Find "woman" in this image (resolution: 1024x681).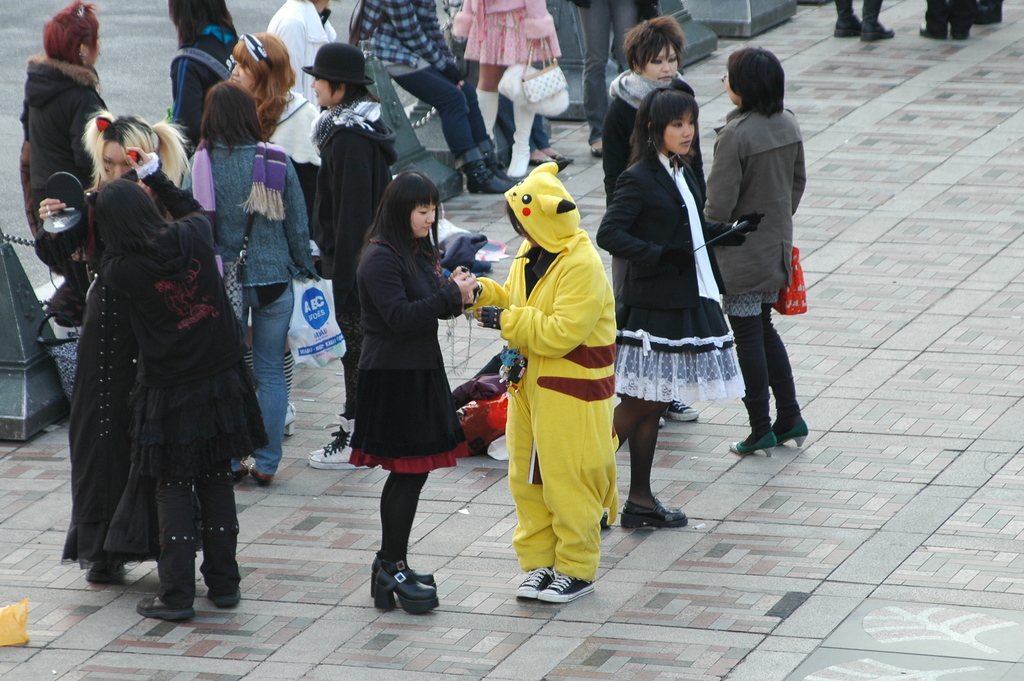
(left=184, top=82, right=342, bottom=484).
